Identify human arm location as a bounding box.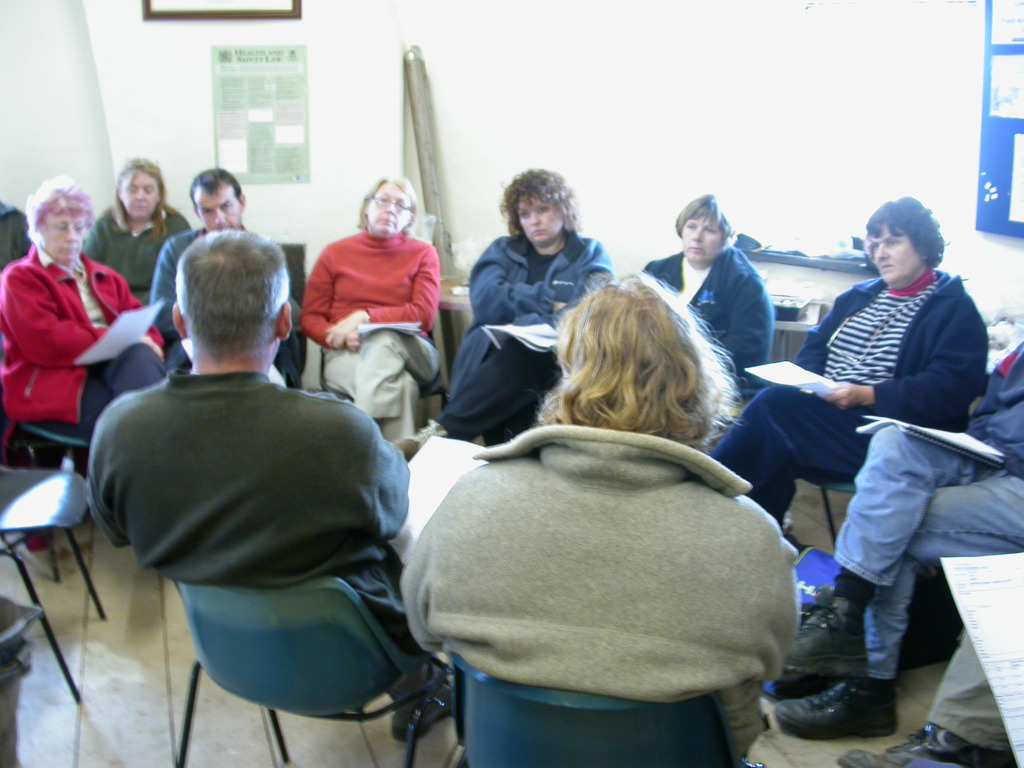
pyautogui.locateOnScreen(301, 258, 364, 353).
